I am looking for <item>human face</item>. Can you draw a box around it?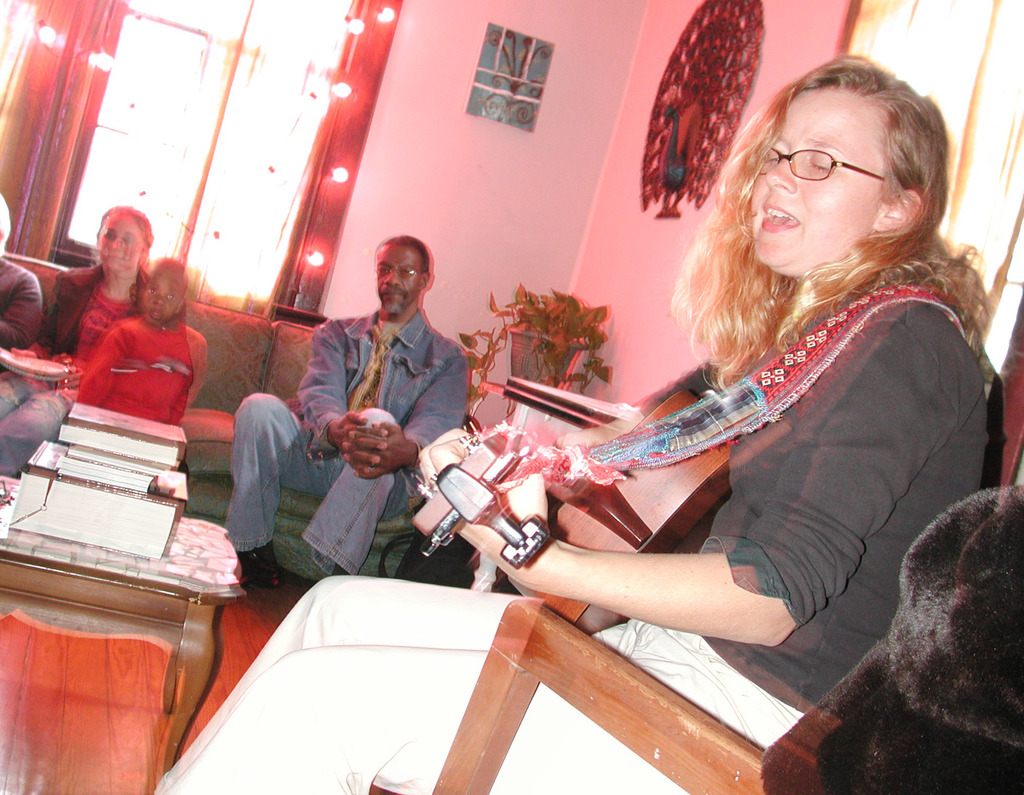
Sure, the bounding box is locate(749, 90, 877, 279).
